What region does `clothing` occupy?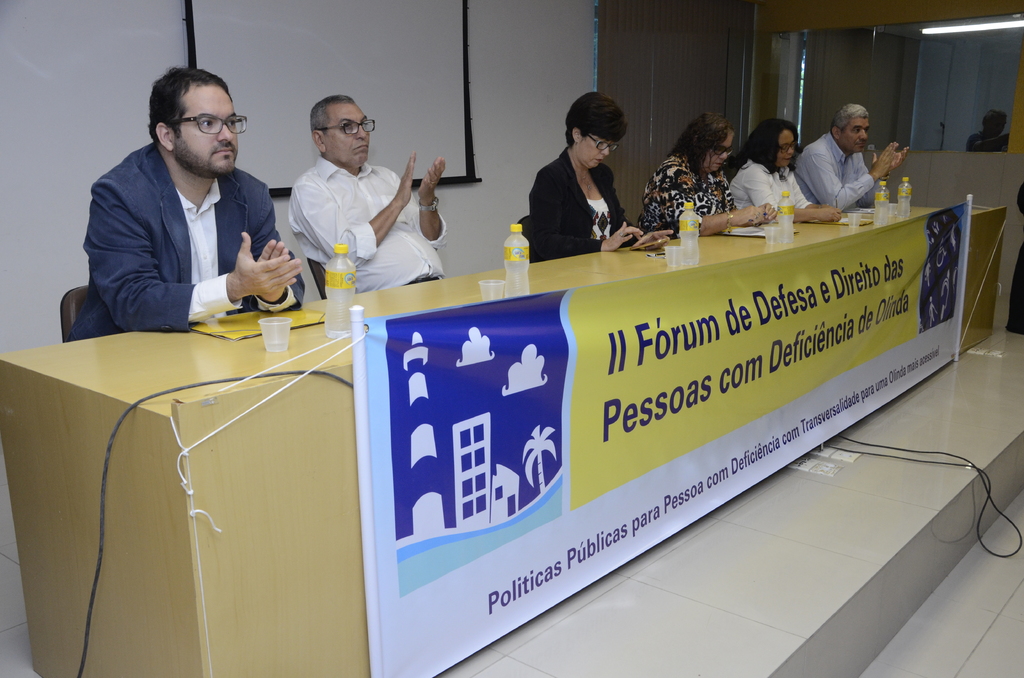
bbox=[650, 147, 732, 227].
